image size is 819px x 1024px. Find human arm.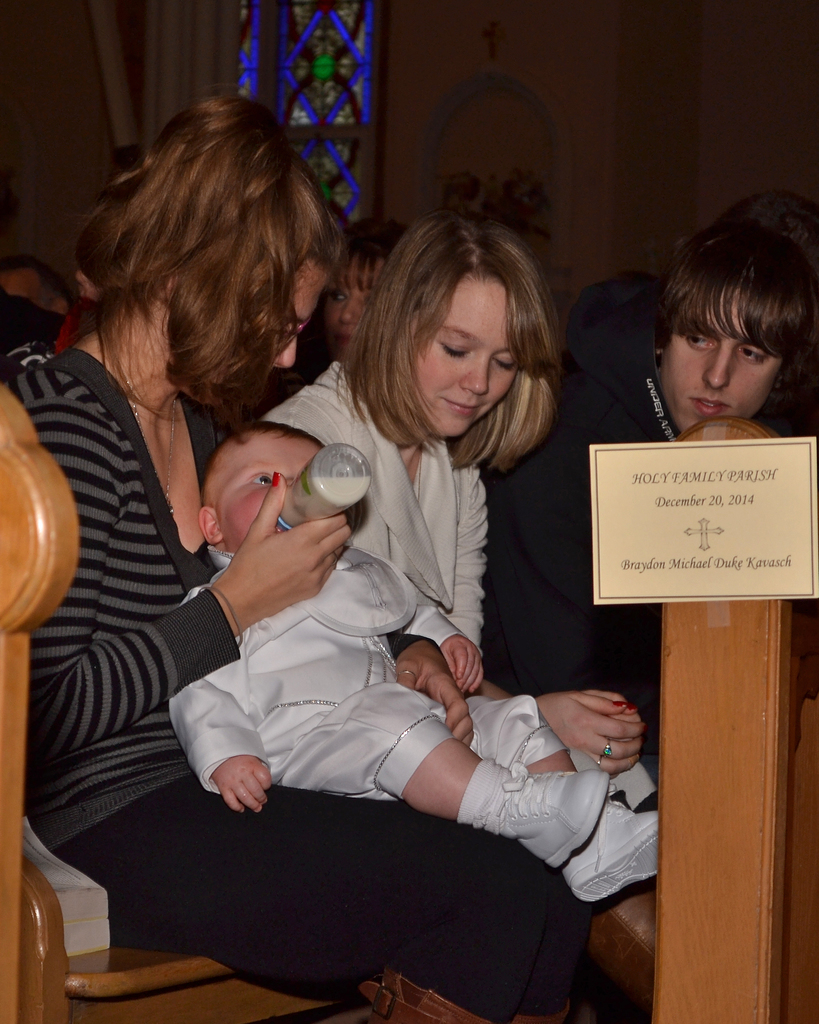
region(390, 626, 472, 751).
